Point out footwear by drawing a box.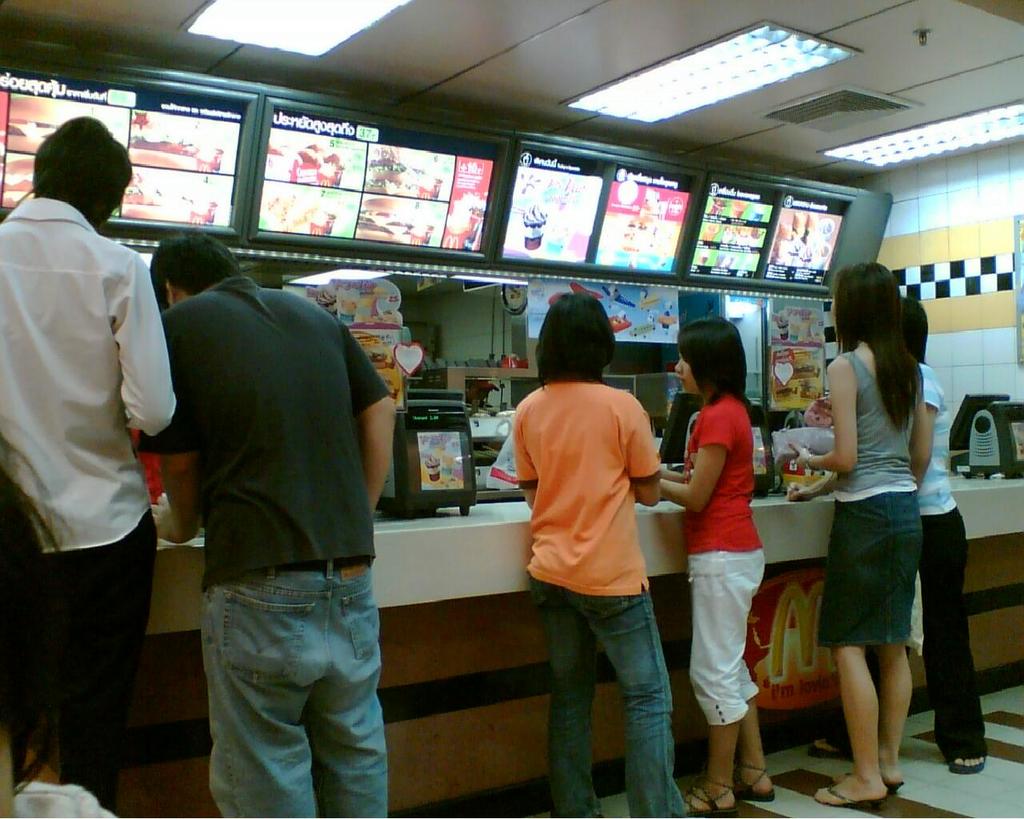
locate(683, 775, 740, 818).
